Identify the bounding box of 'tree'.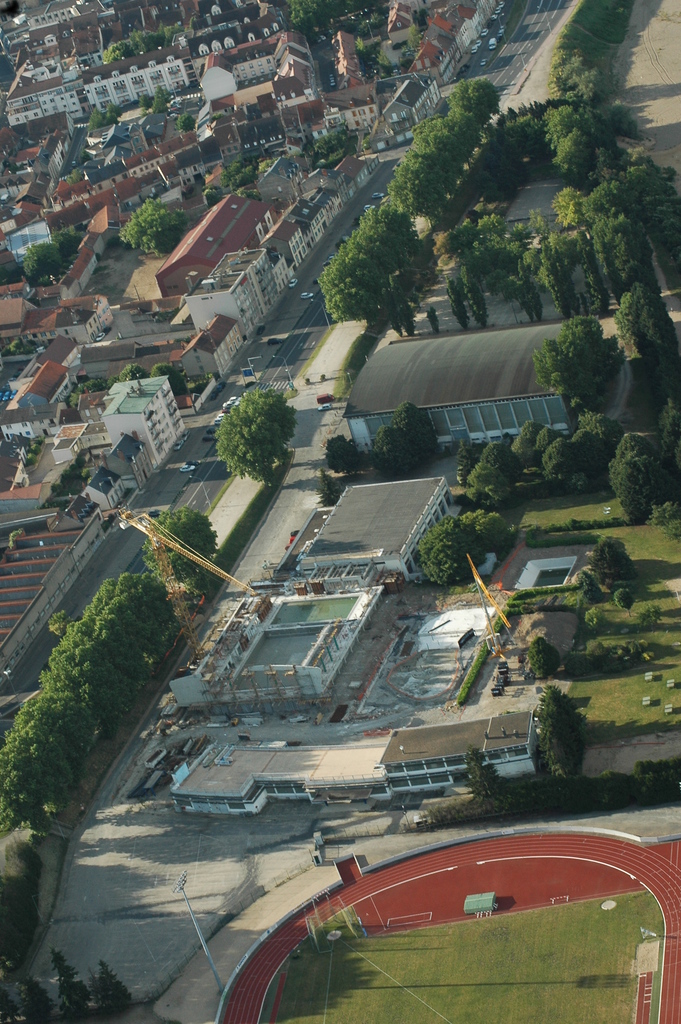
<region>550, 228, 607, 319</region>.
